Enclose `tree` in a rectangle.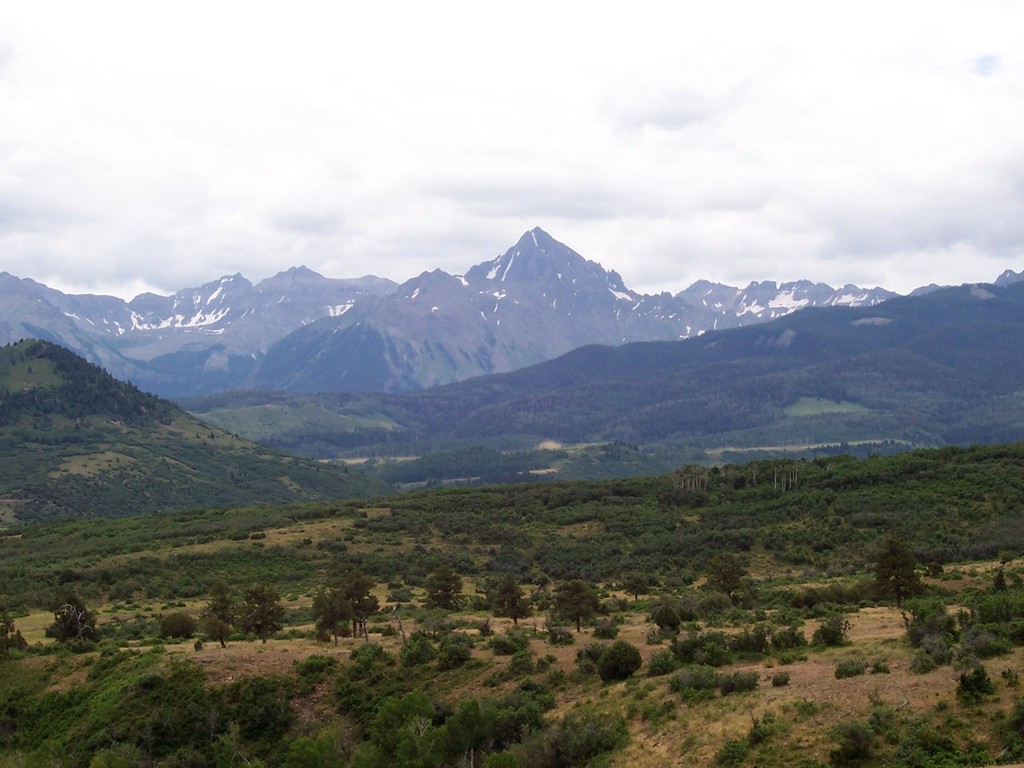
box(558, 484, 586, 503).
